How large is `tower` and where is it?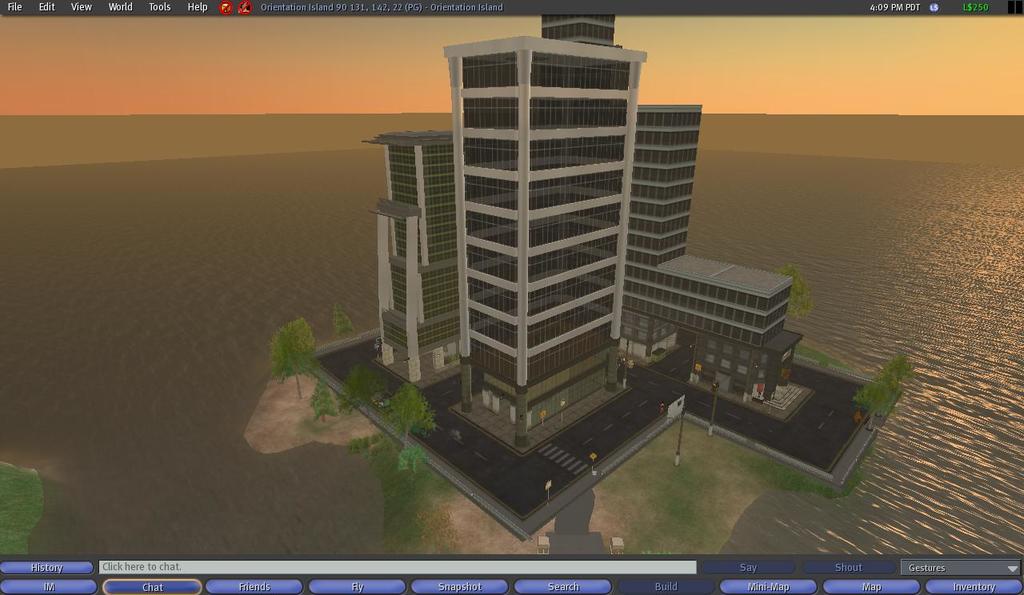
Bounding box: x1=362, y1=127, x2=469, y2=393.
